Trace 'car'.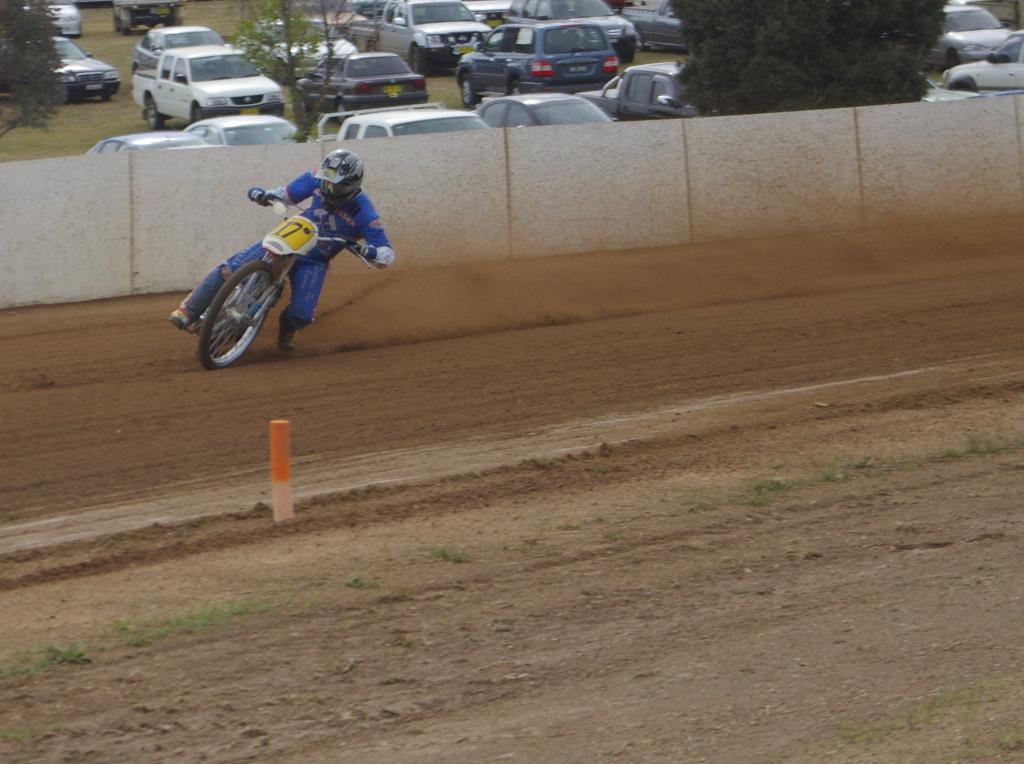
Traced to detection(0, 31, 123, 104).
